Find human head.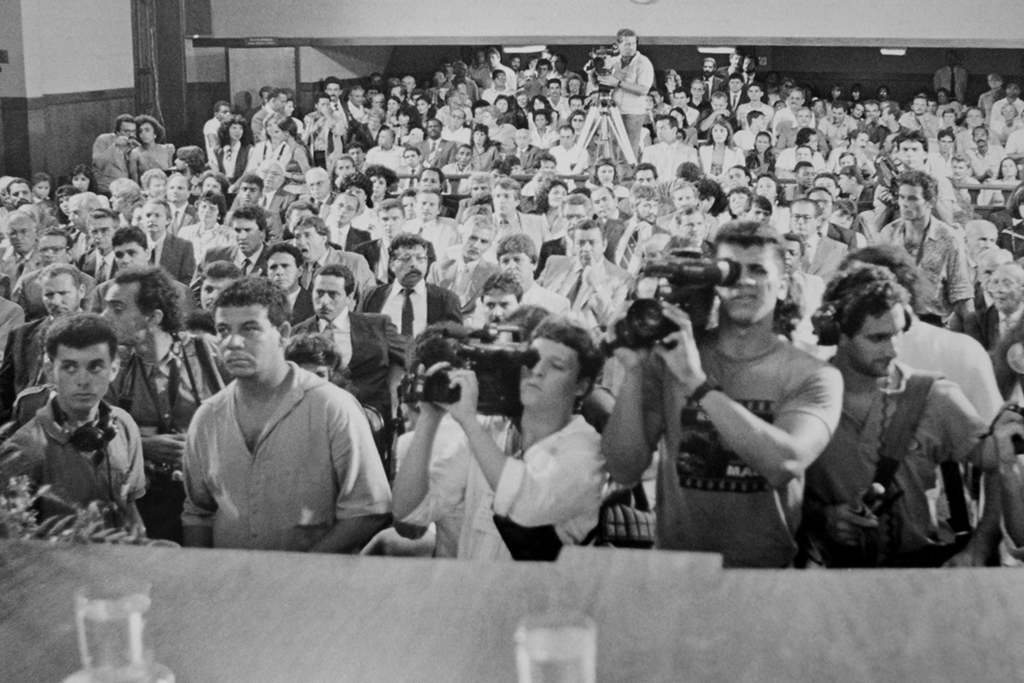
locate(674, 132, 686, 143).
